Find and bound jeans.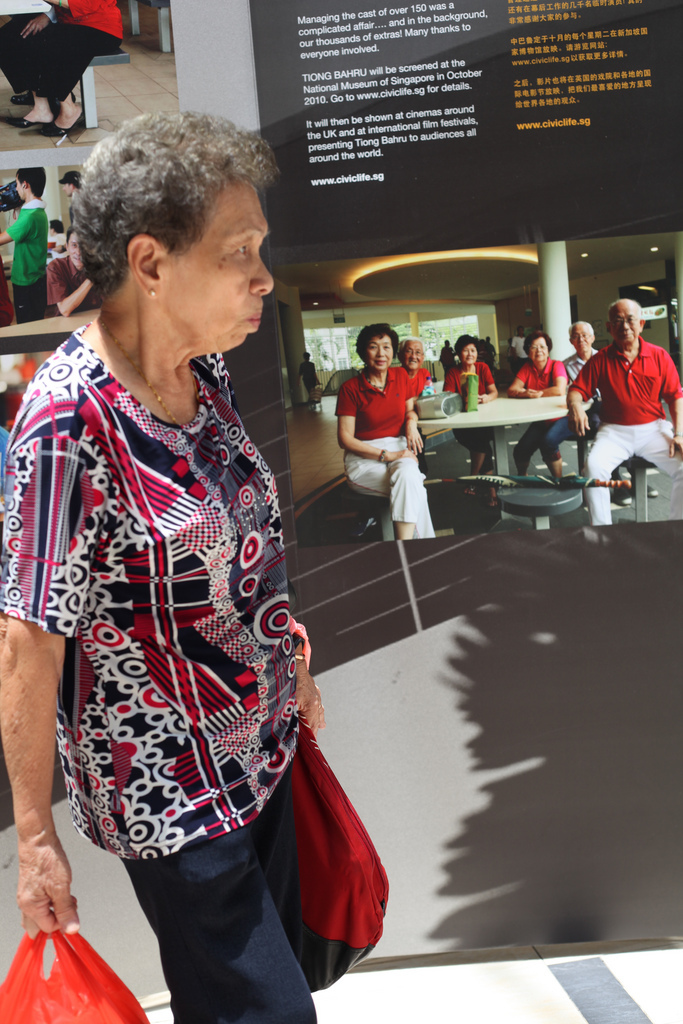
Bound: left=122, top=787, right=335, bottom=1023.
